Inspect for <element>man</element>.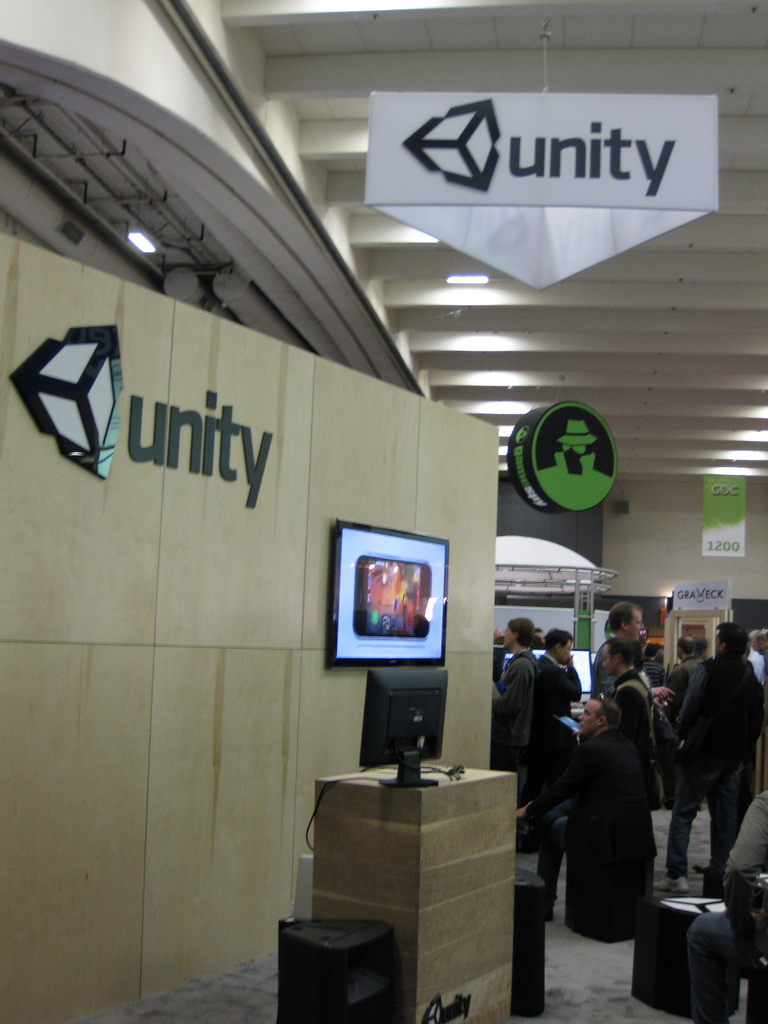
Inspection: rect(607, 635, 652, 744).
